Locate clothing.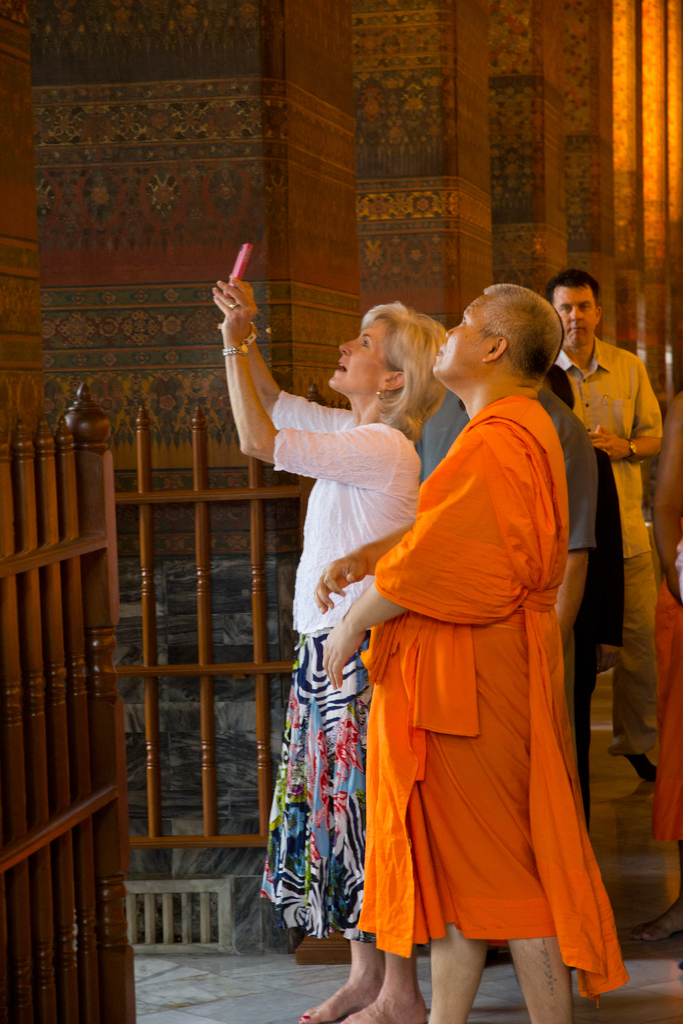
Bounding box: Rect(370, 380, 626, 1021).
